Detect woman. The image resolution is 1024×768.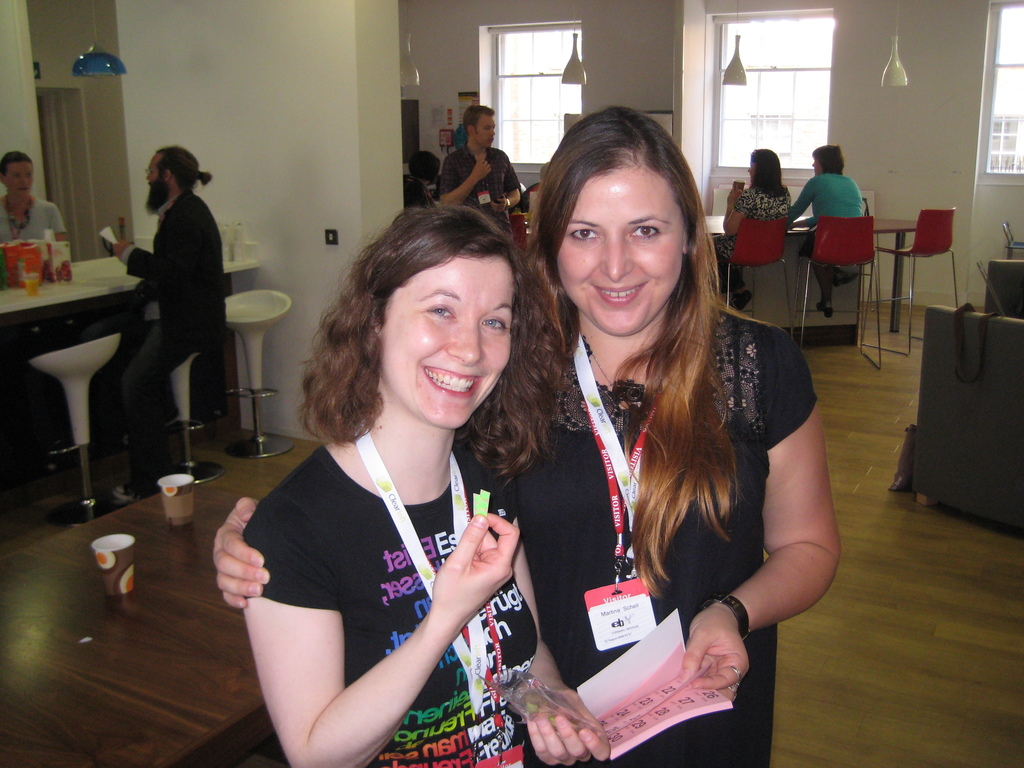
<bbox>0, 148, 73, 260</bbox>.
